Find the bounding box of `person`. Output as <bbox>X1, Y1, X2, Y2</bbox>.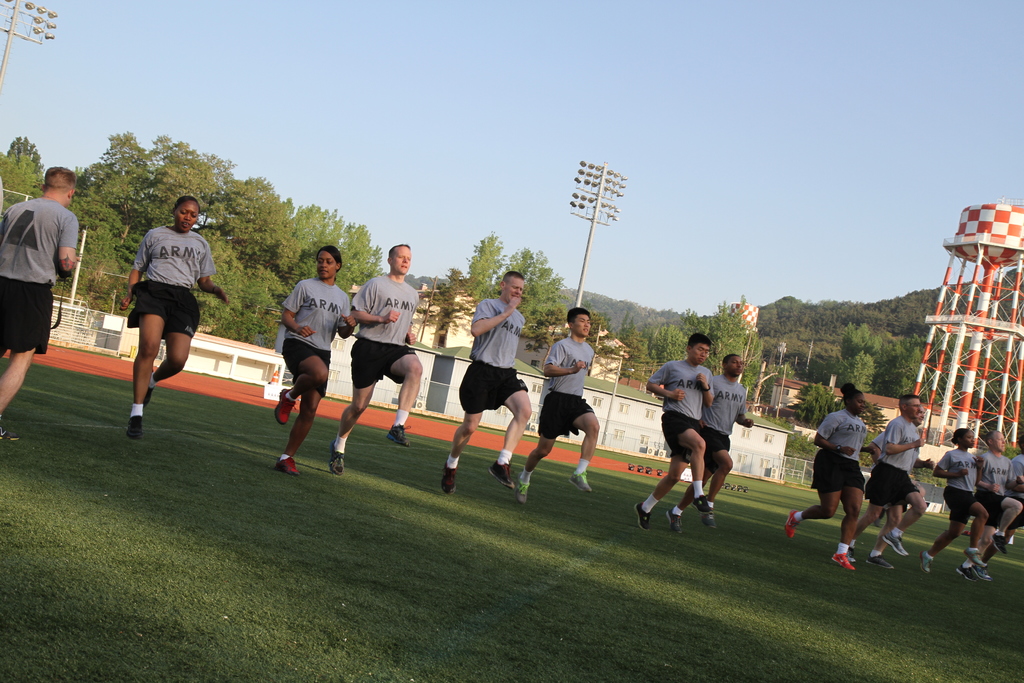
<bbox>870, 451, 937, 561</bbox>.
